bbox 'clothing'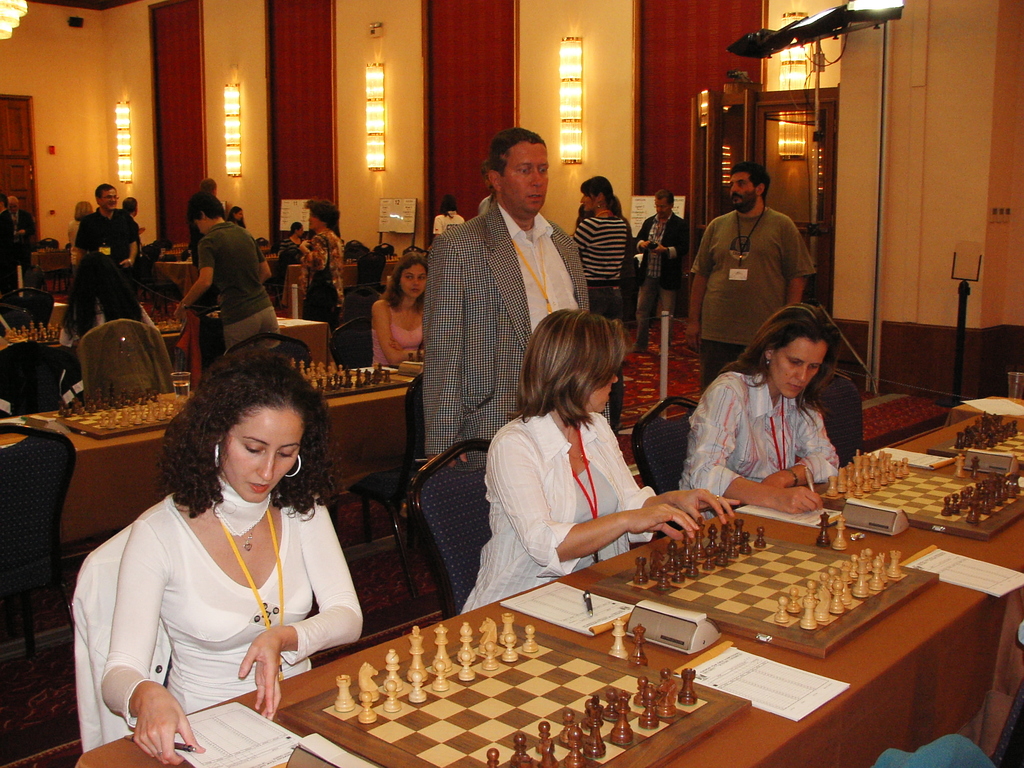
679,369,839,527
